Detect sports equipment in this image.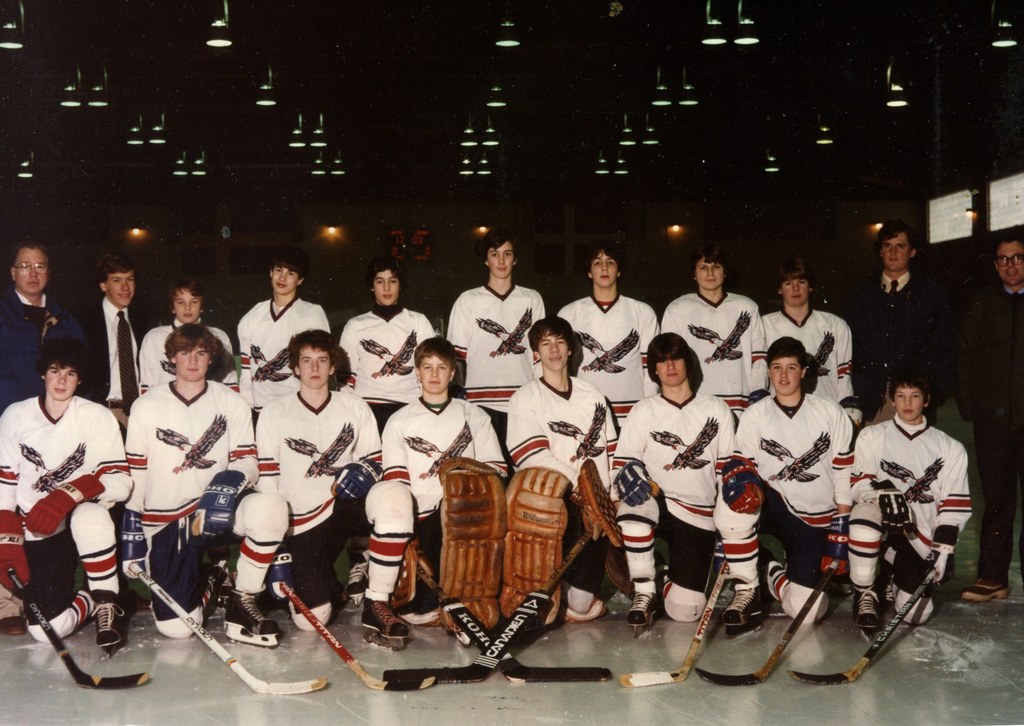
Detection: <bbox>25, 472, 101, 534</bbox>.
